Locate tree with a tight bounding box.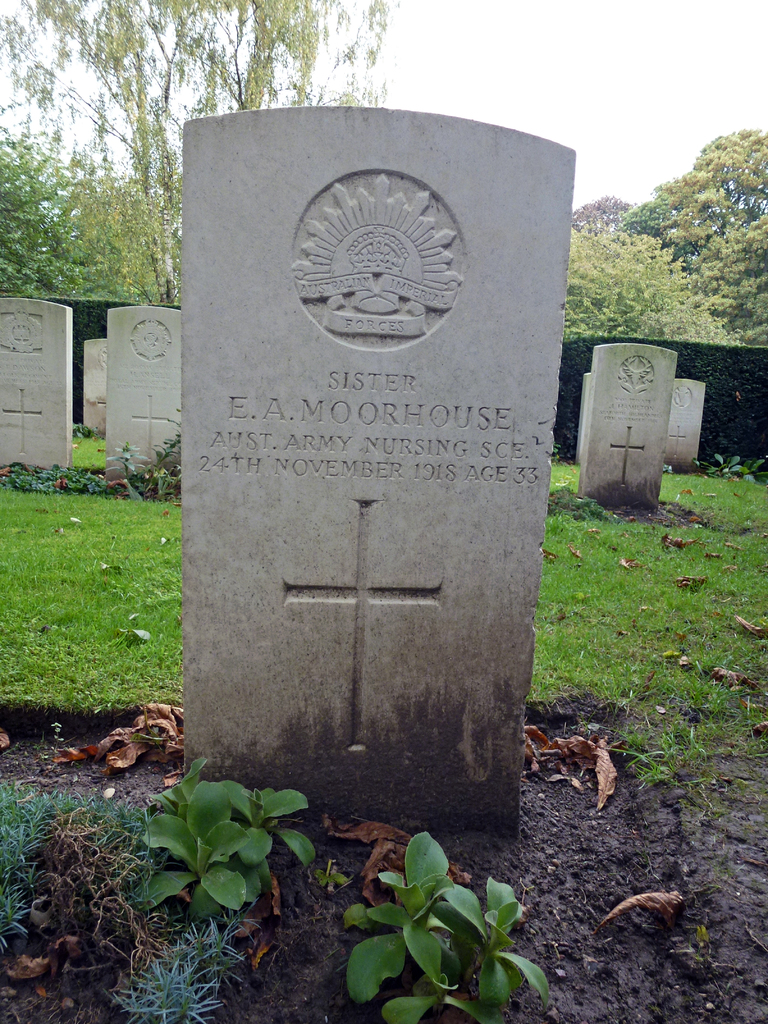
<box>536,223,738,351</box>.
